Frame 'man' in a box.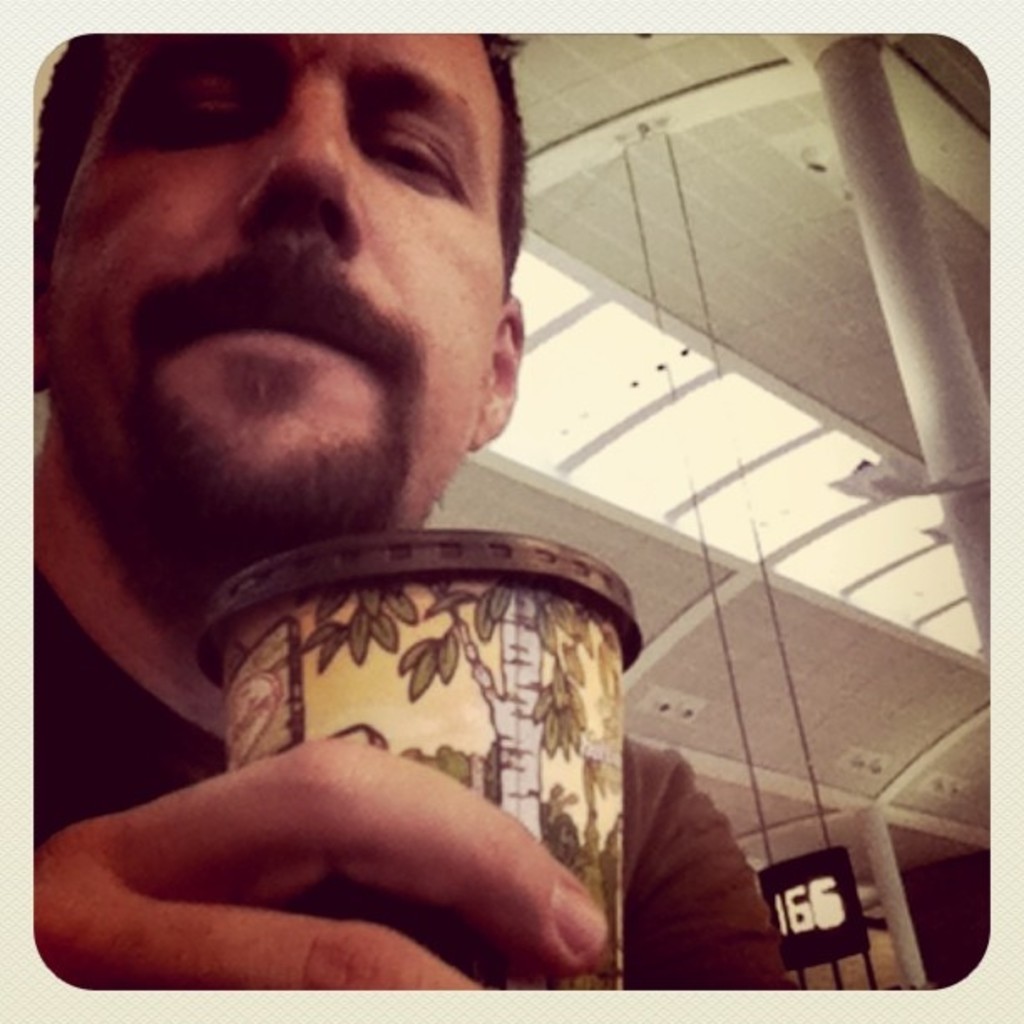
x1=0 y1=28 x2=778 y2=962.
